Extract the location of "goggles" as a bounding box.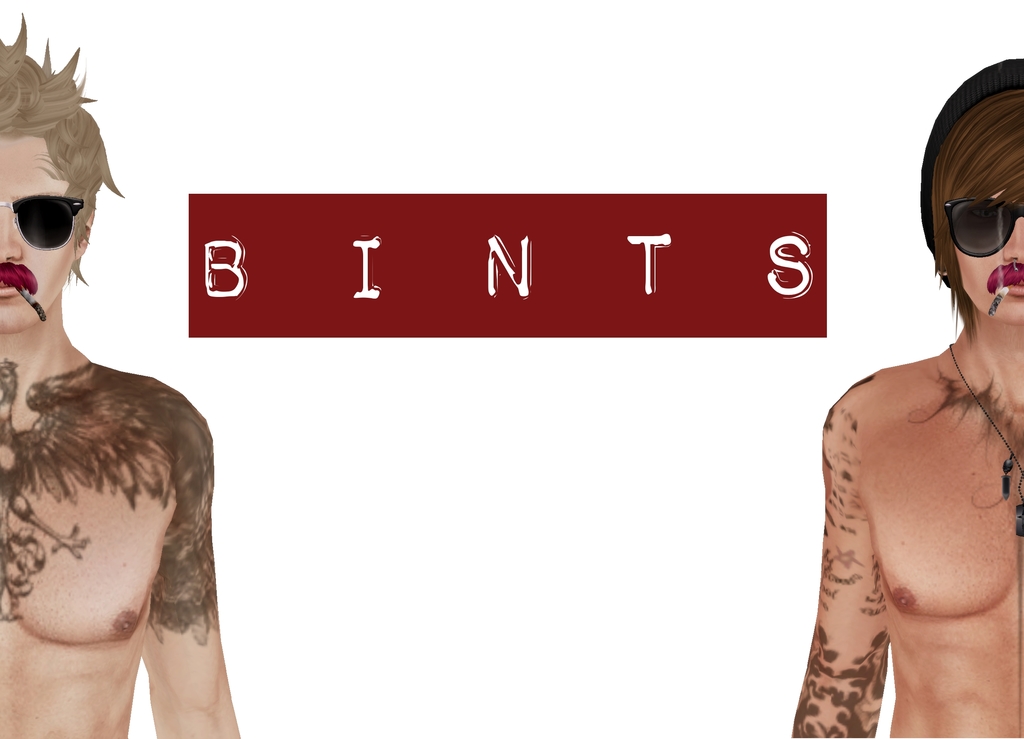
bbox=(8, 174, 93, 245).
